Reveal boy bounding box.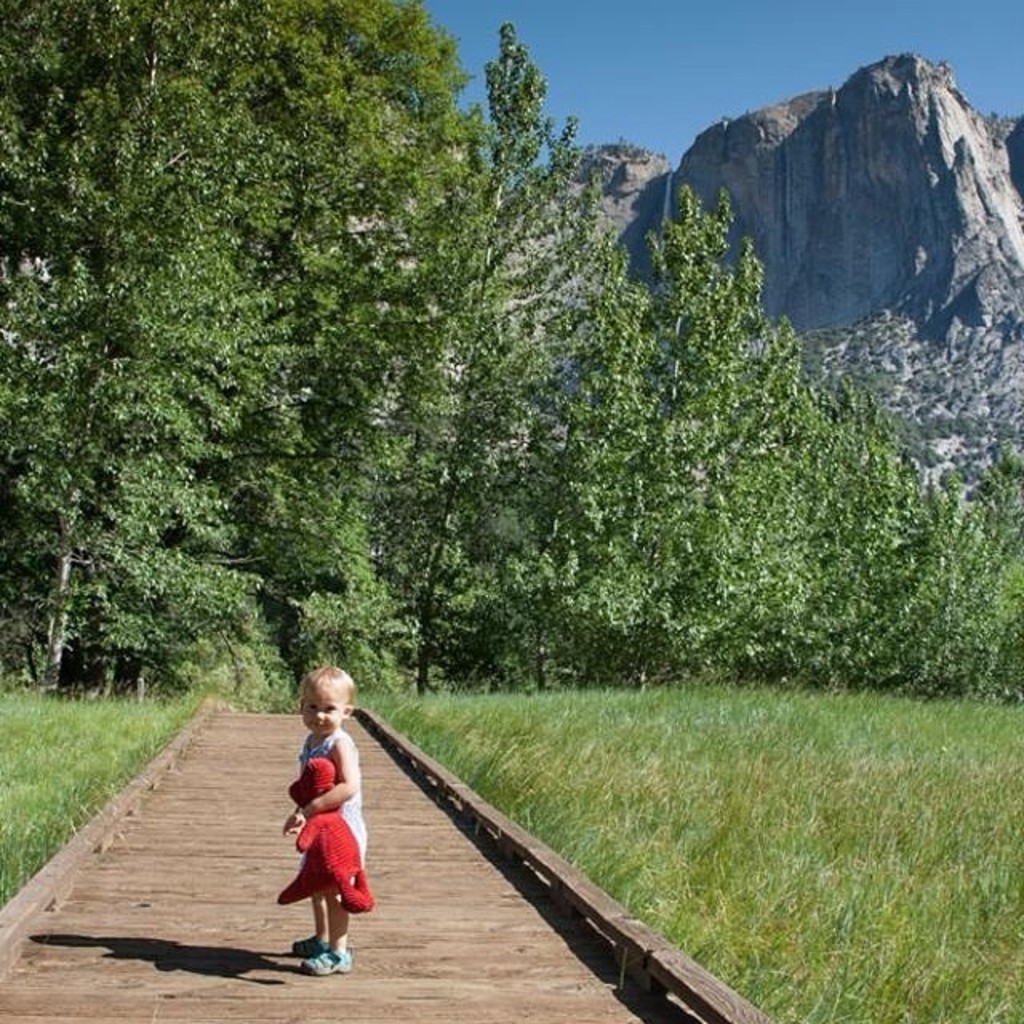
Revealed: bbox(254, 691, 376, 978).
